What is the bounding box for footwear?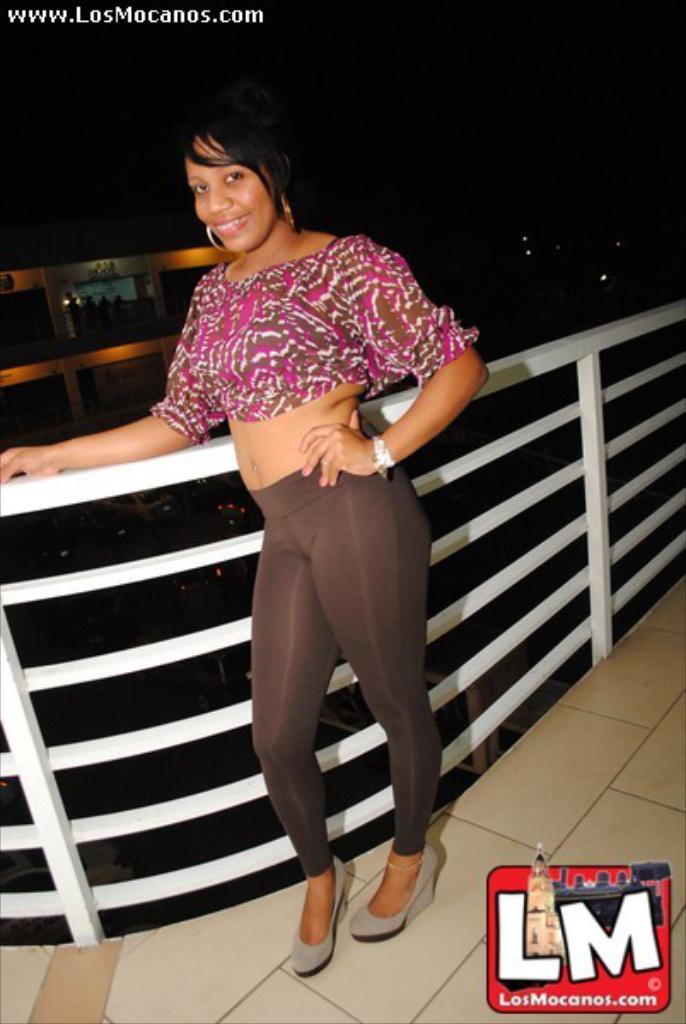
Rect(346, 847, 447, 944).
